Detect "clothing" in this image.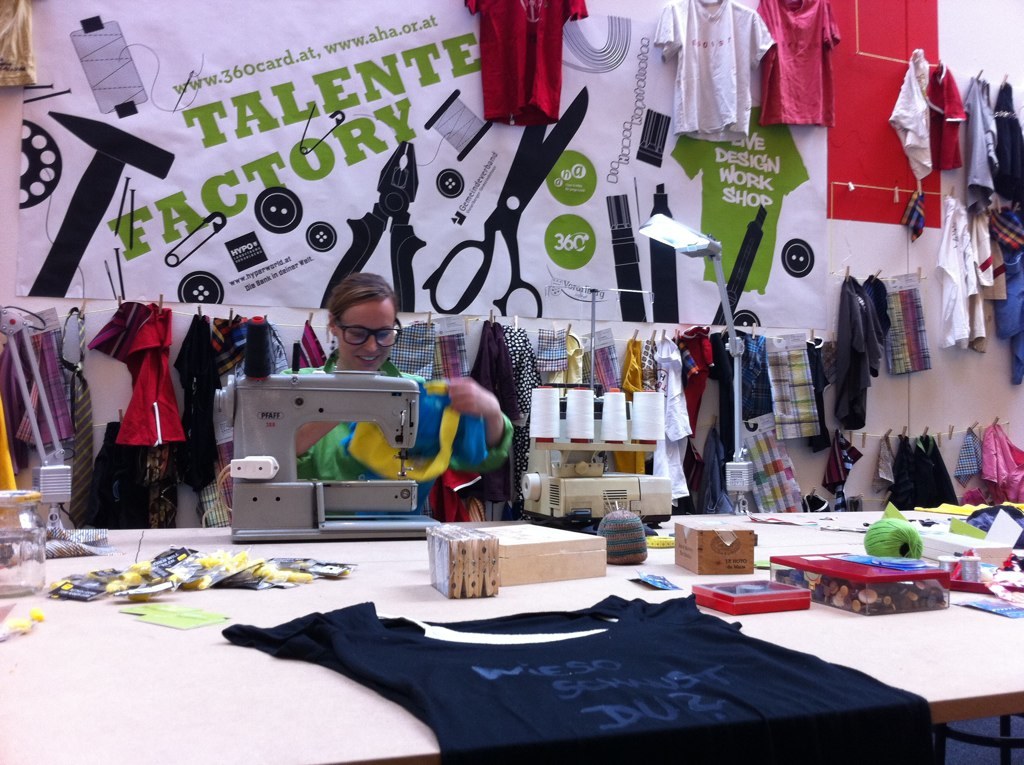
Detection: box(958, 79, 995, 192).
